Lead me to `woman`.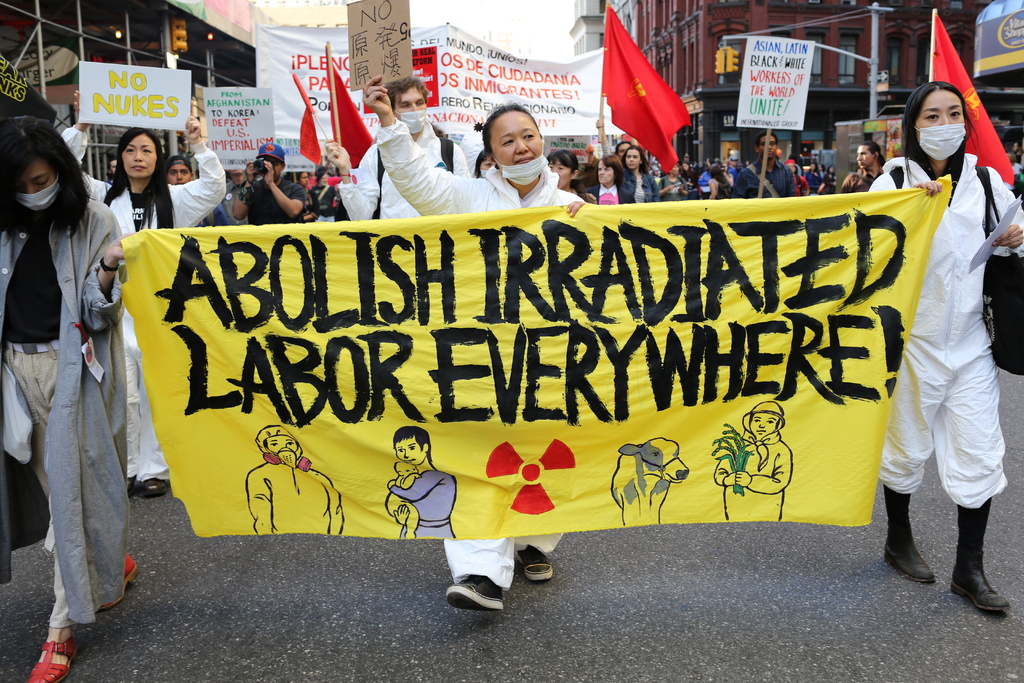
Lead to [left=0, top=114, right=129, bottom=682].
